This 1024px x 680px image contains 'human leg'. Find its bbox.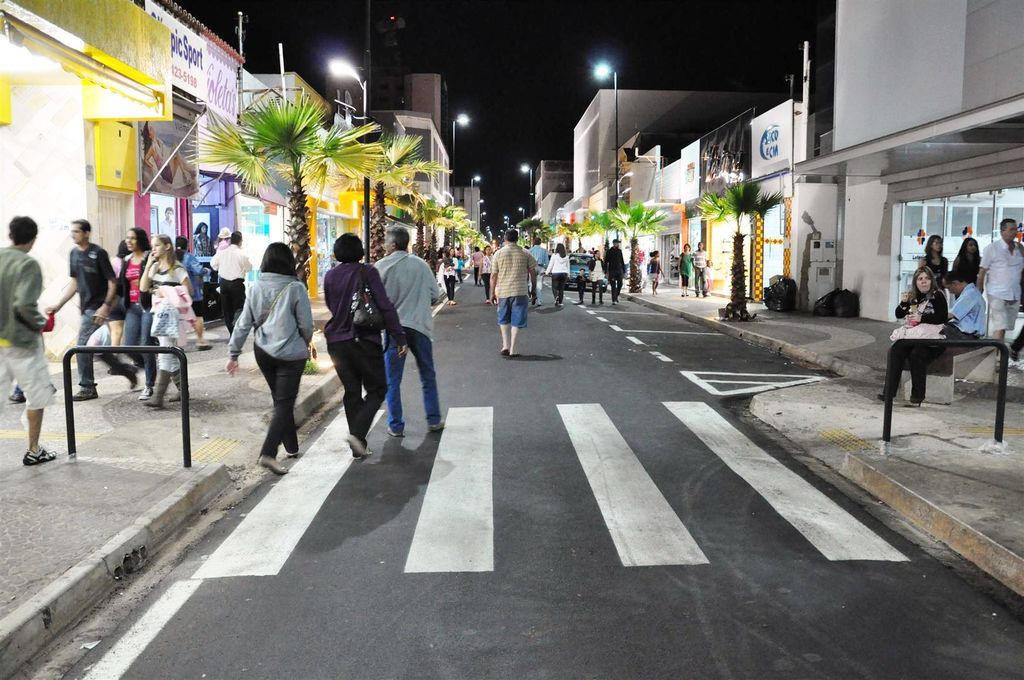
{"left": 66, "top": 310, "right": 100, "bottom": 401}.
